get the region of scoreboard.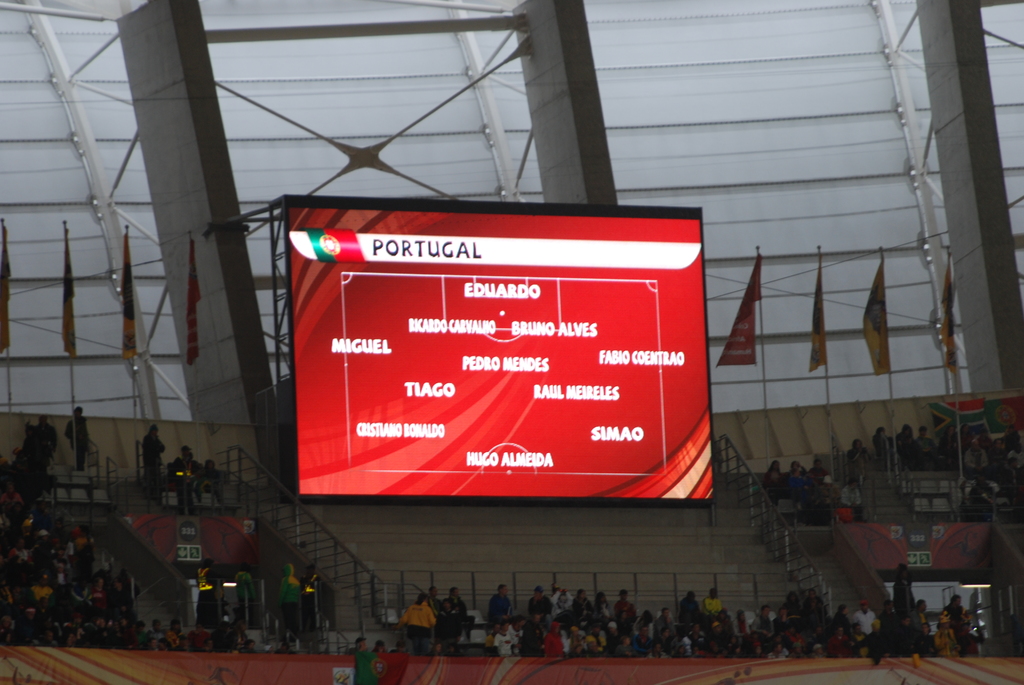
bbox=[285, 237, 718, 519].
